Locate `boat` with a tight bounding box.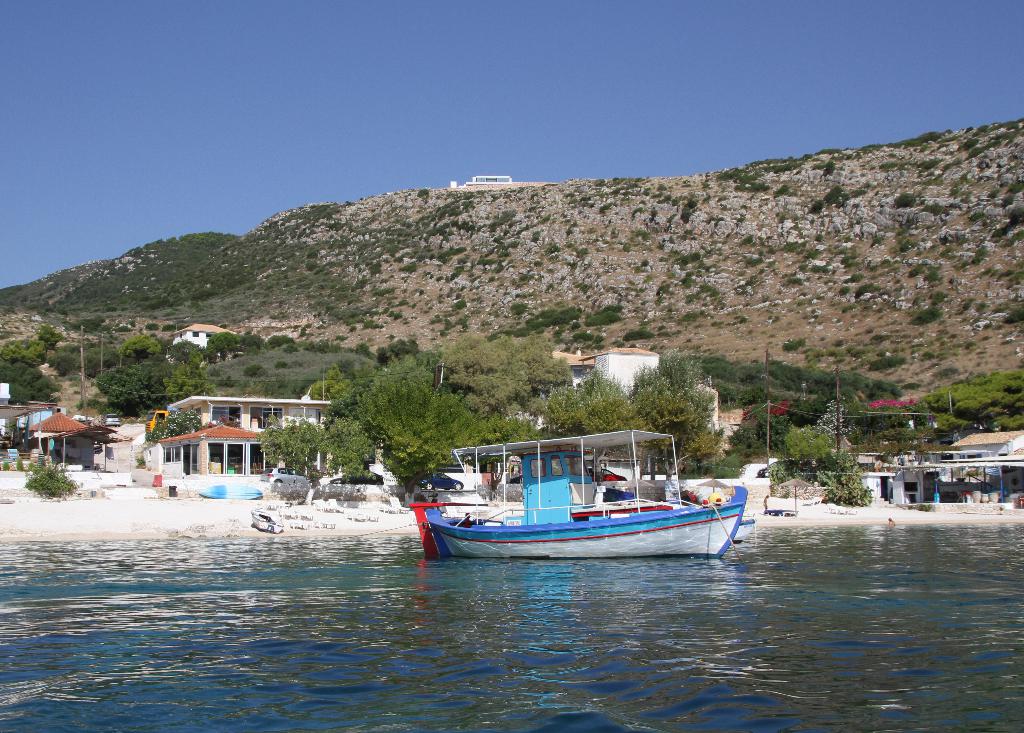
x1=400 y1=434 x2=781 y2=570.
